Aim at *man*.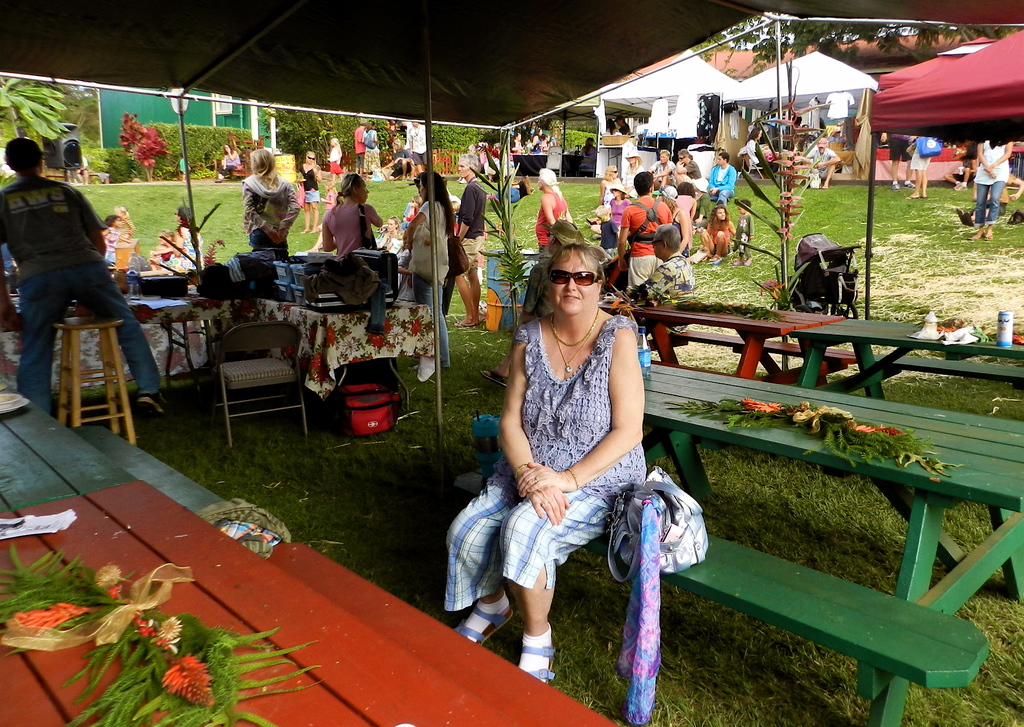
Aimed at <bbox>702, 149, 733, 217</bbox>.
